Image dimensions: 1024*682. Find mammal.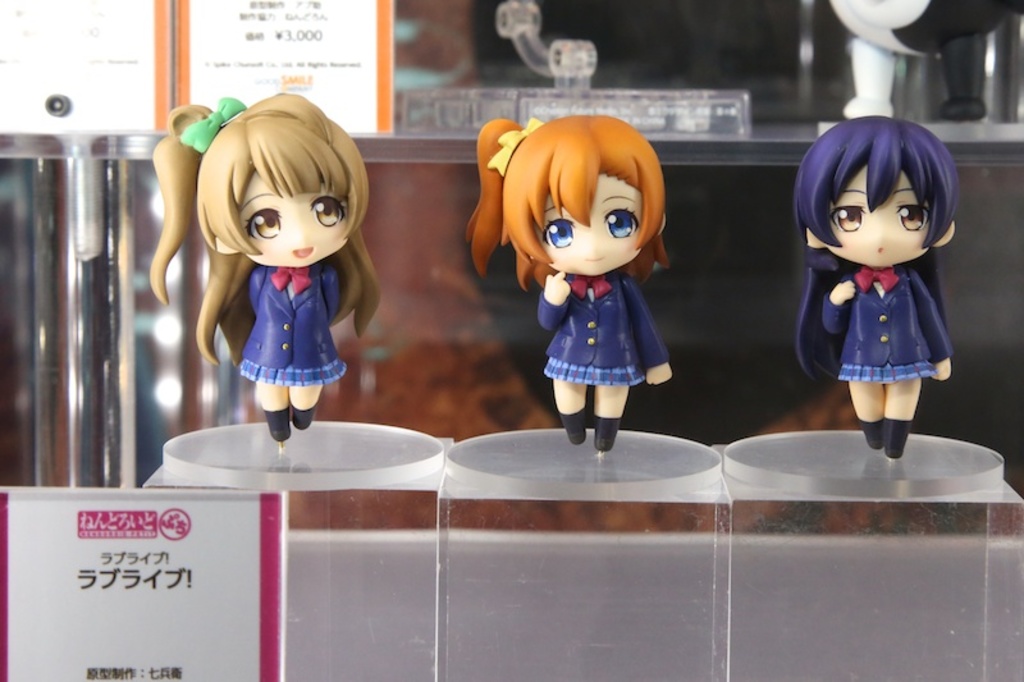
<bbox>160, 92, 393, 432</bbox>.
